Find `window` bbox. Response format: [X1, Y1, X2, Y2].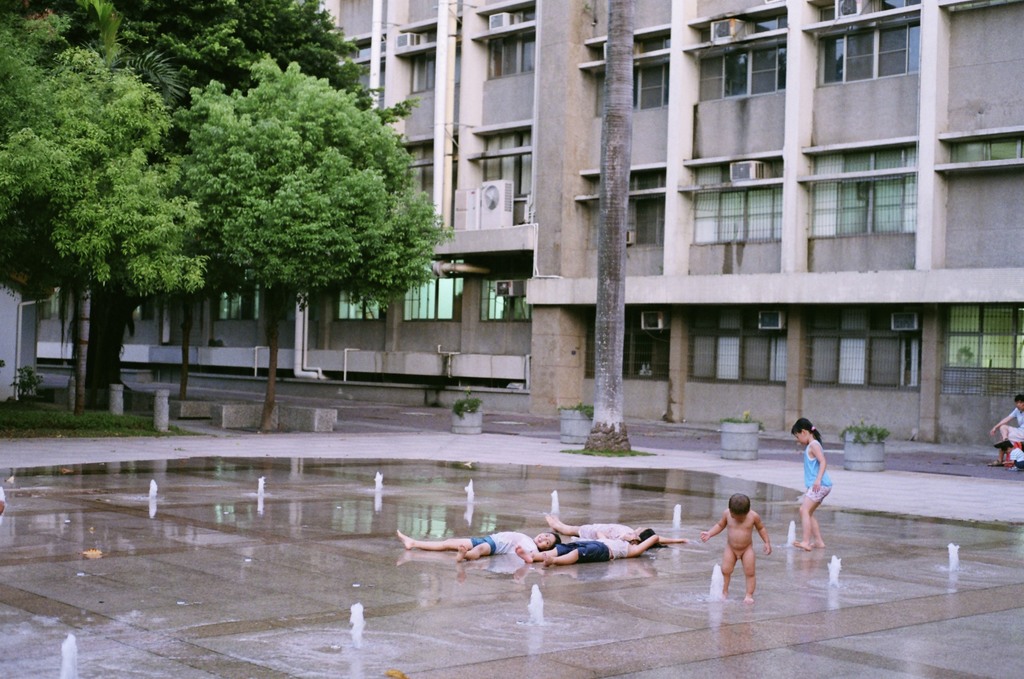
[692, 306, 788, 377].
